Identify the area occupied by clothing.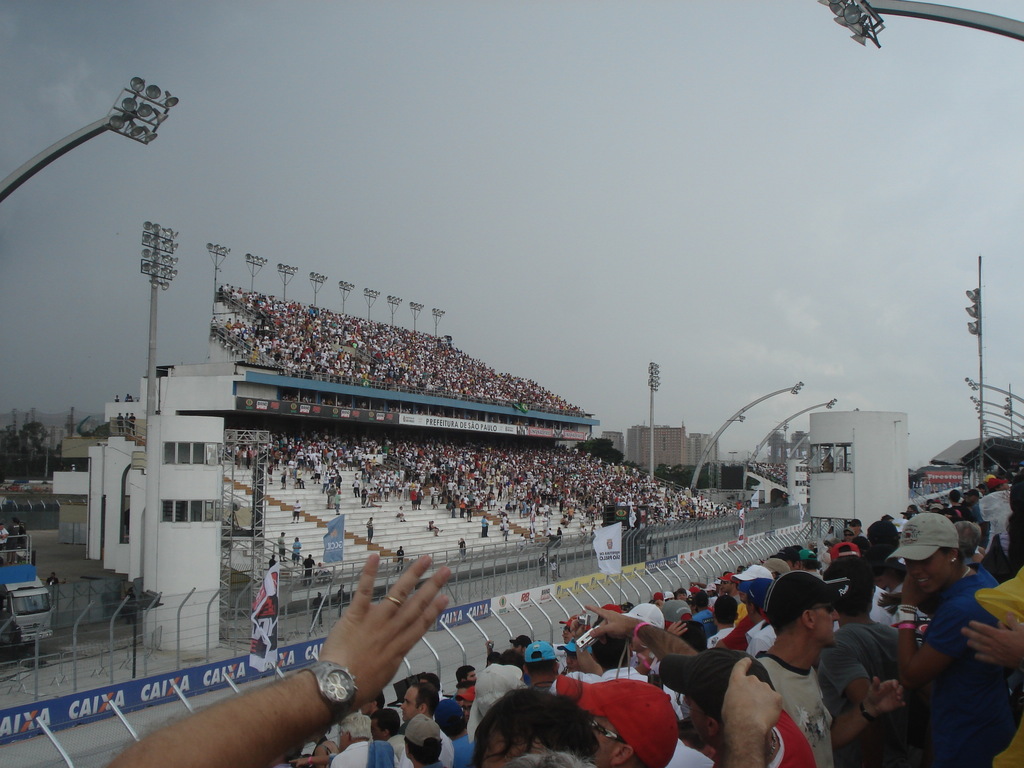
Area: 544:657:658:694.
